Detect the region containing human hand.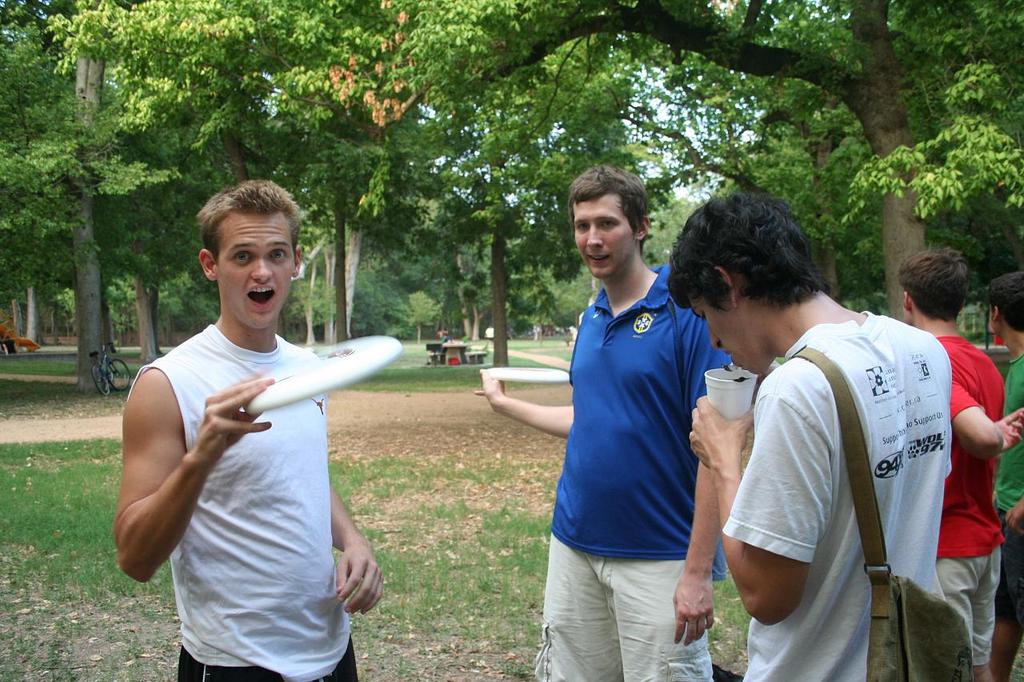
686, 394, 755, 477.
